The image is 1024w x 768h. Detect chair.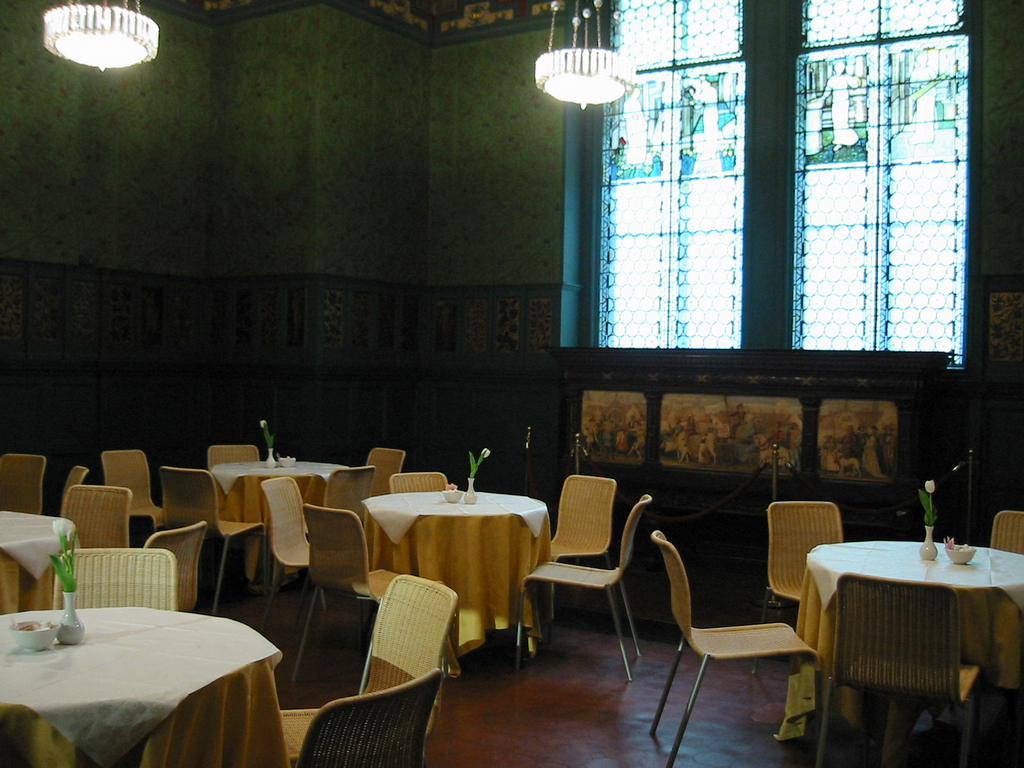
Detection: {"left": 388, "top": 470, "right": 450, "bottom": 495}.
